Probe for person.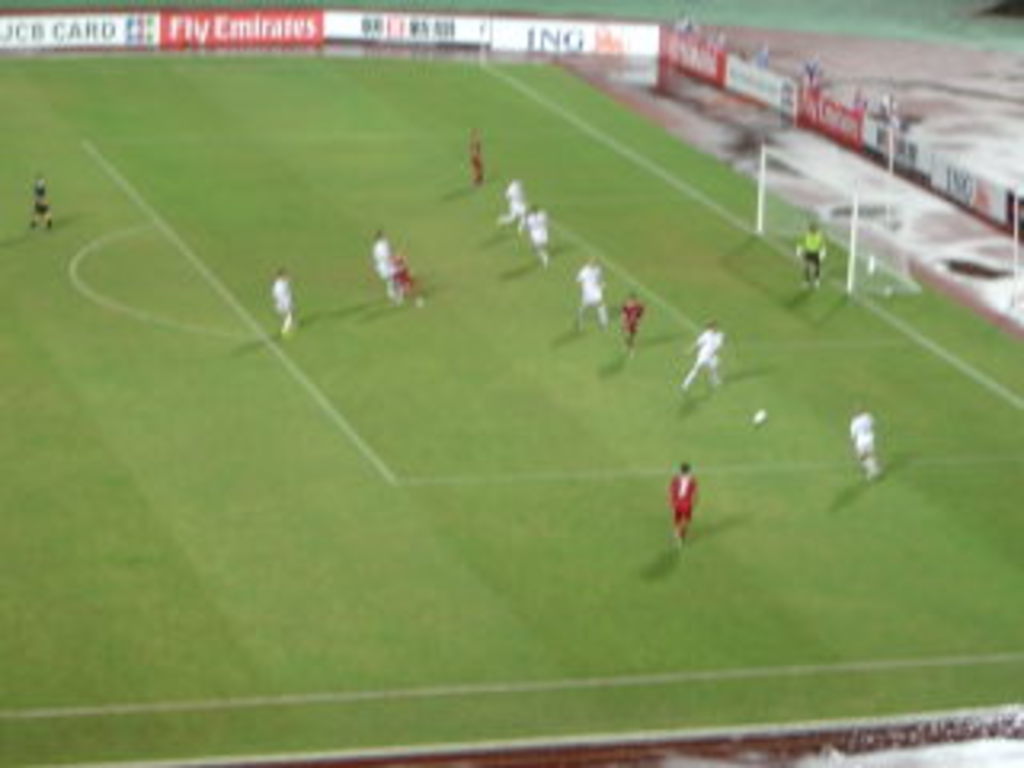
Probe result: left=522, top=198, right=554, bottom=266.
